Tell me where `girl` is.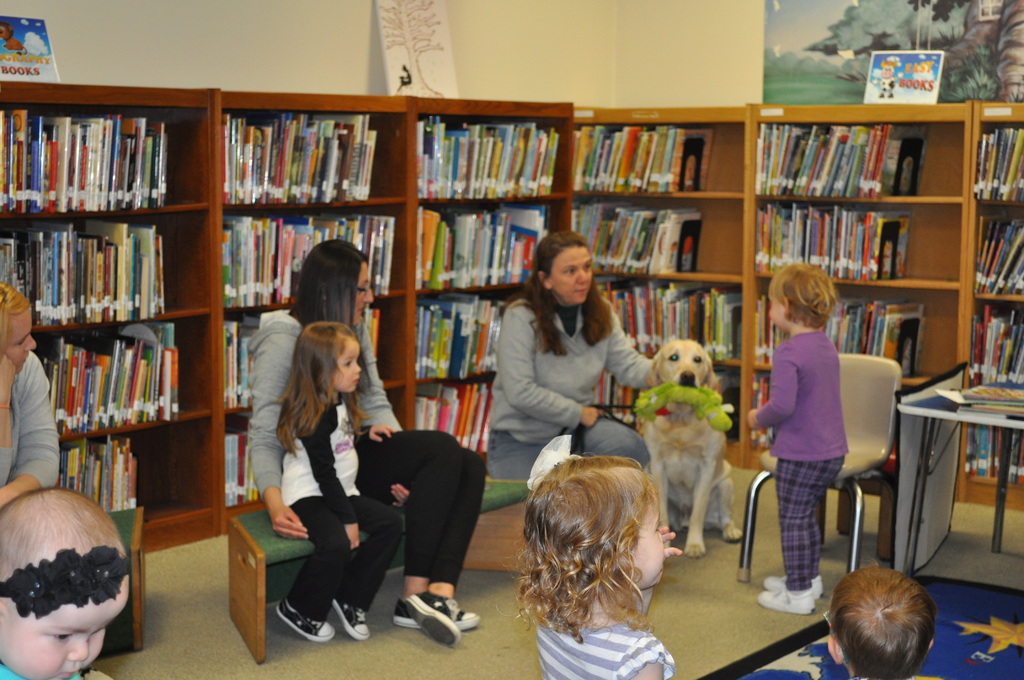
`girl` is at Rect(0, 284, 60, 507).
